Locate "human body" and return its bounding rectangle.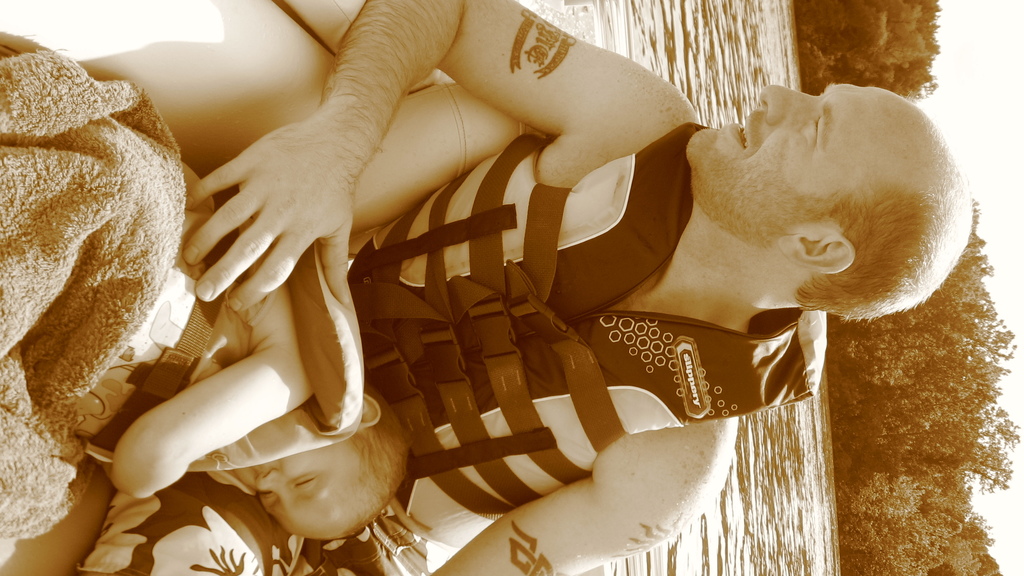
BBox(0, 0, 664, 564).
